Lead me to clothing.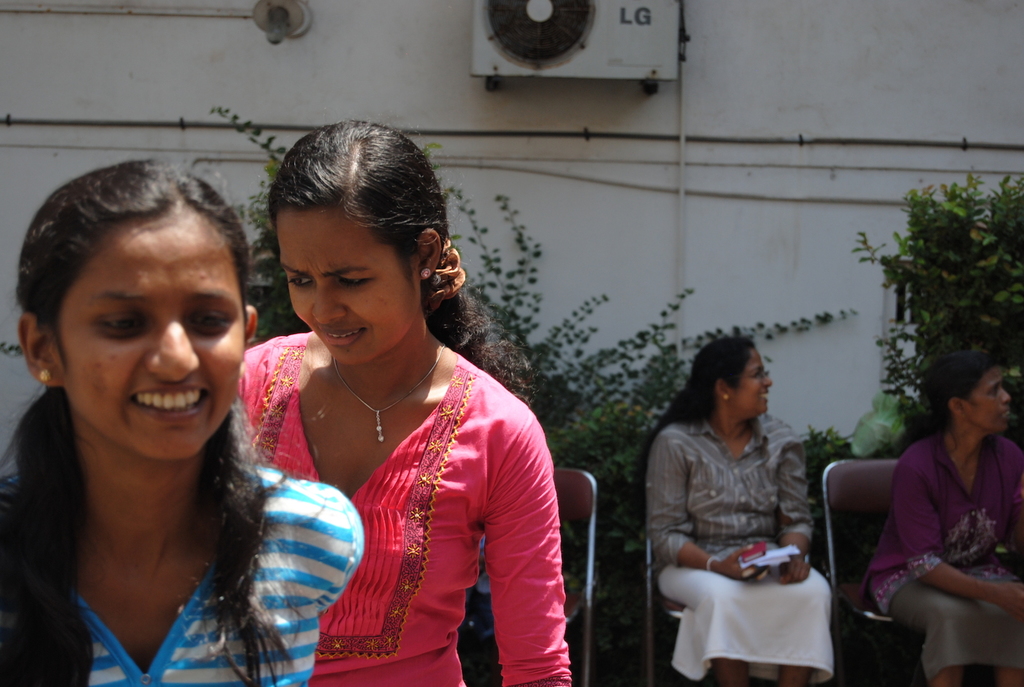
Lead to pyautogui.locateOnScreen(849, 424, 1023, 675).
